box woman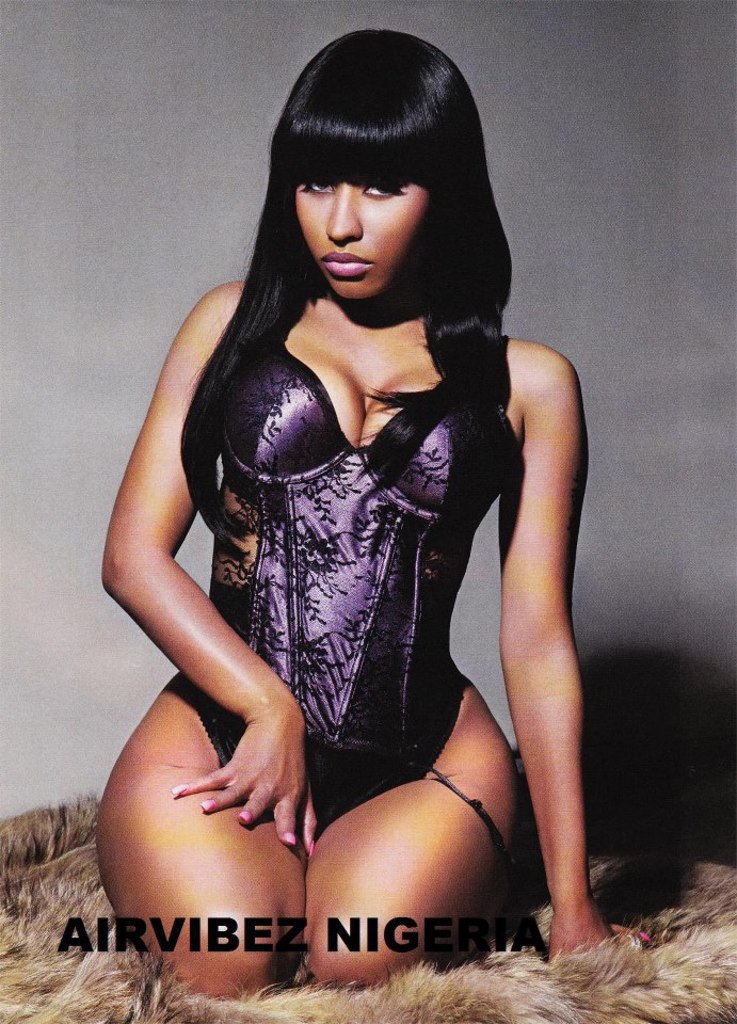
65, 29, 607, 975
